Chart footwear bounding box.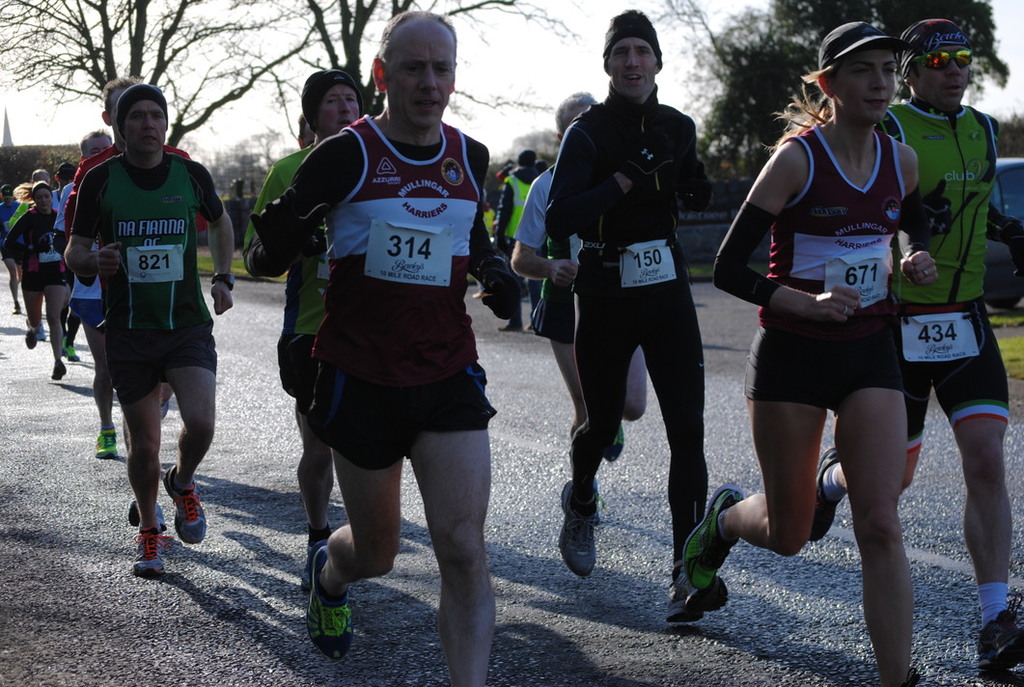
Charted: (left=606, top=424, right=626, bottom=461).
